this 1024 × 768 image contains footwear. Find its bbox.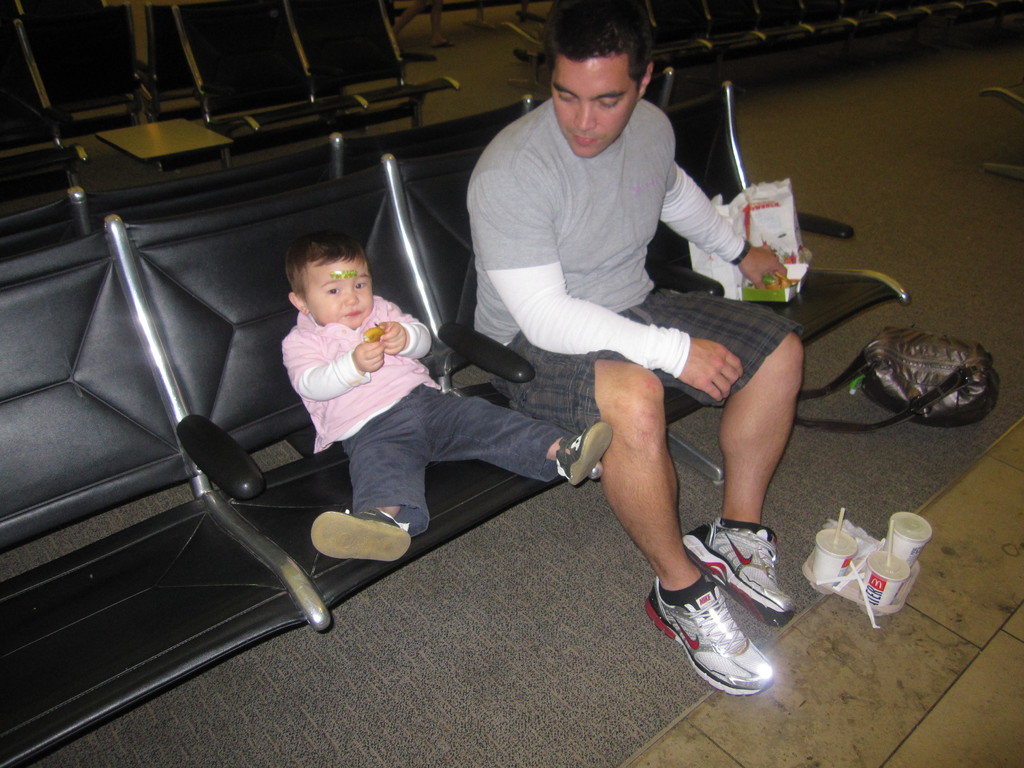
box=[683, 516, 796, 631].
